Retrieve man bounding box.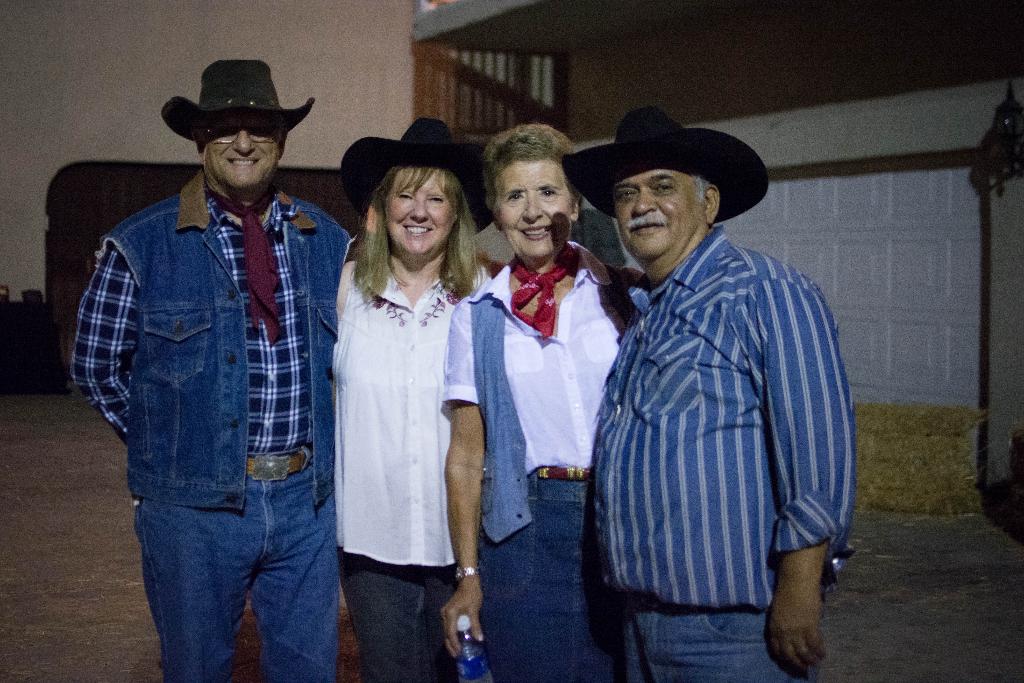
Bounding box: crop(587, 94, 861, 660).
